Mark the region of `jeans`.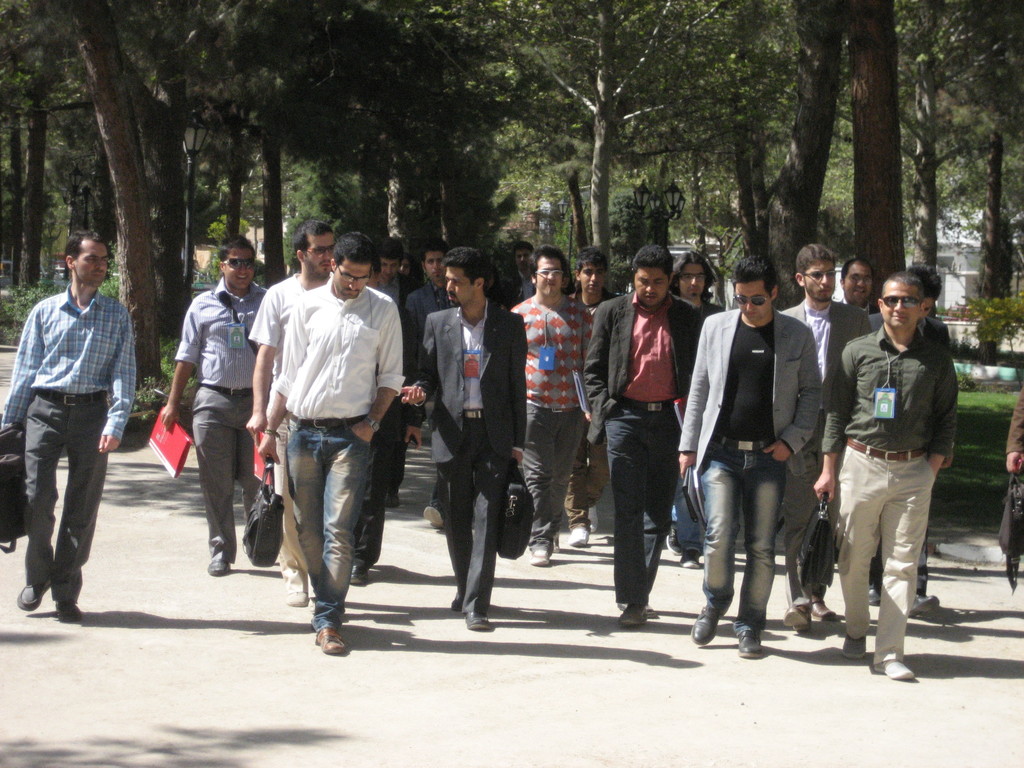
Region: detection(283, 417, 371, 630).
